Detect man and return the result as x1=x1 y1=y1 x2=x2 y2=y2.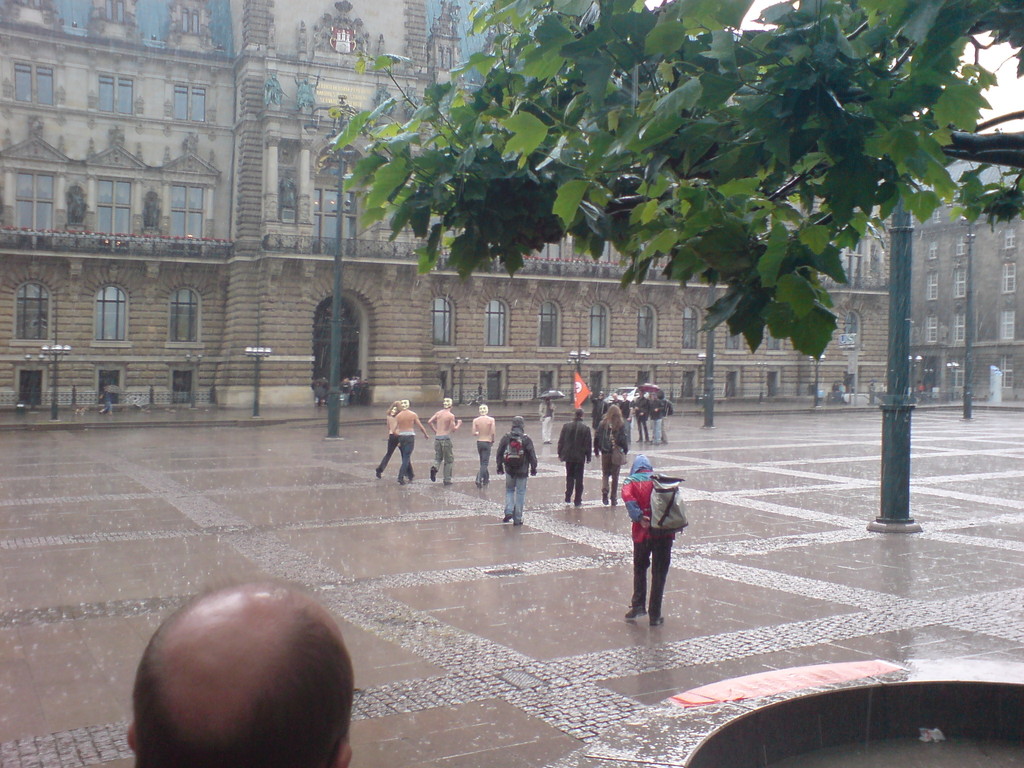
x1=633 y1=391 x2=649 y2=444.
